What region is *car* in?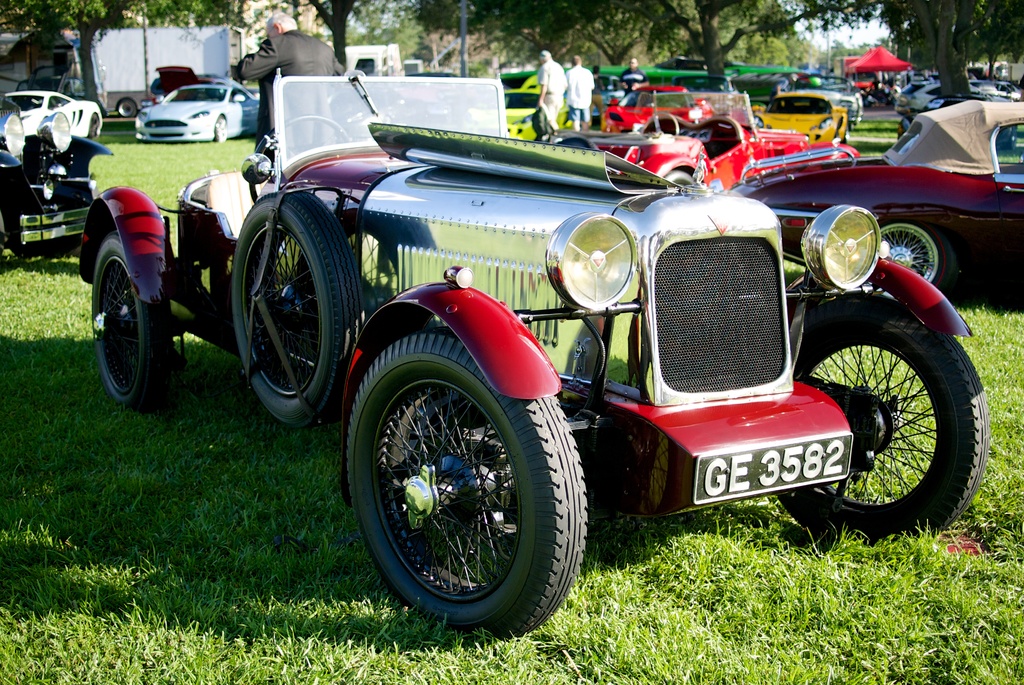
<region>130, 72, 1012, 638</region>.
